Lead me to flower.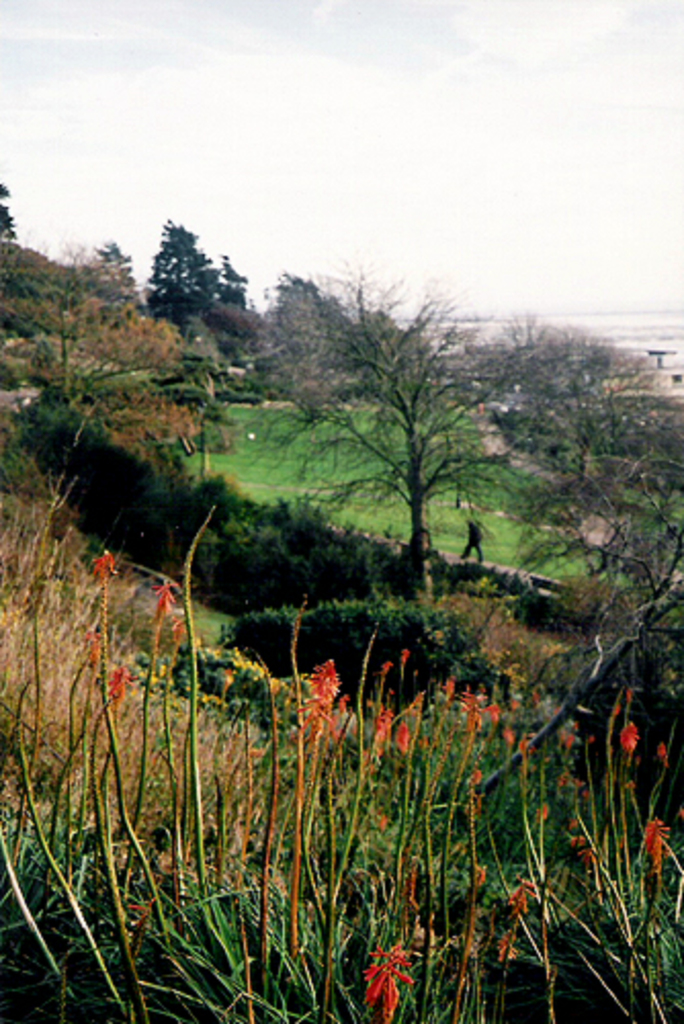
Lead to 399, 860, 418, 920.
